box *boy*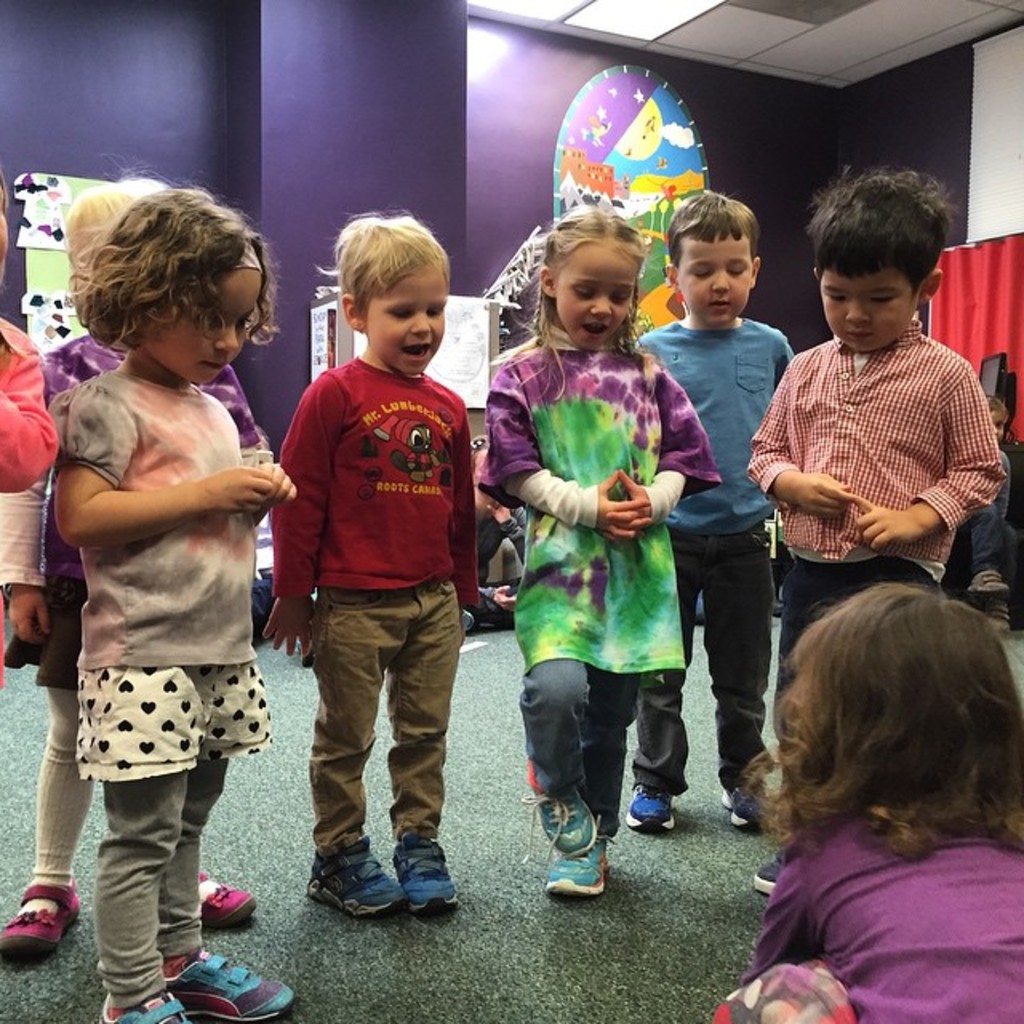
box(264, 208, 491, 910)
